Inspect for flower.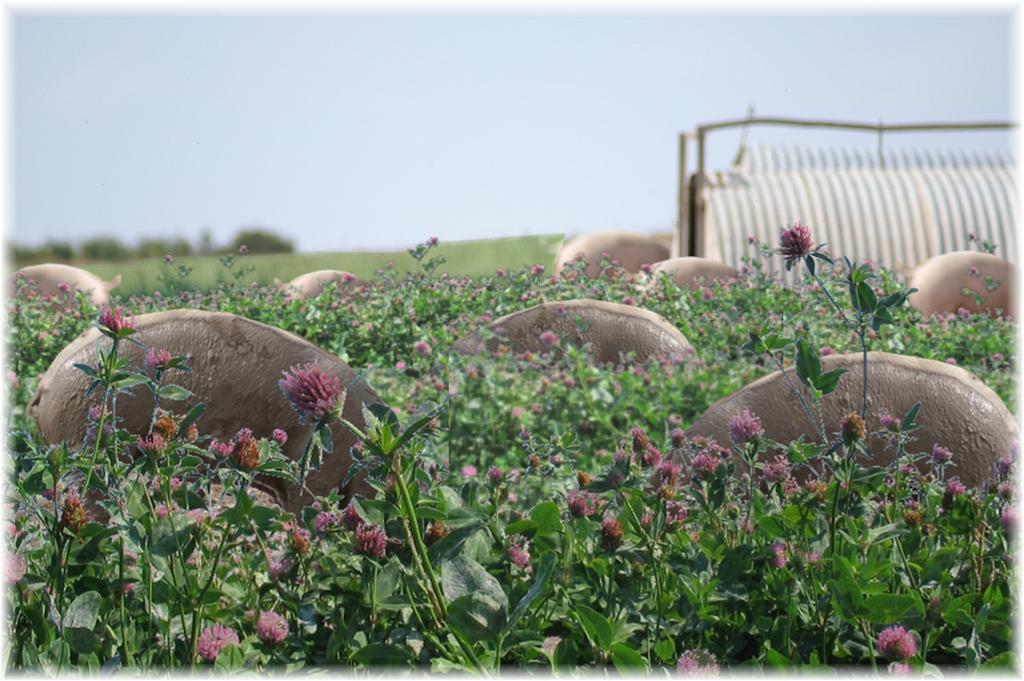
Inspection: {"x1": 879, "y1": 626, "x2": 911, "y2": 660}.
